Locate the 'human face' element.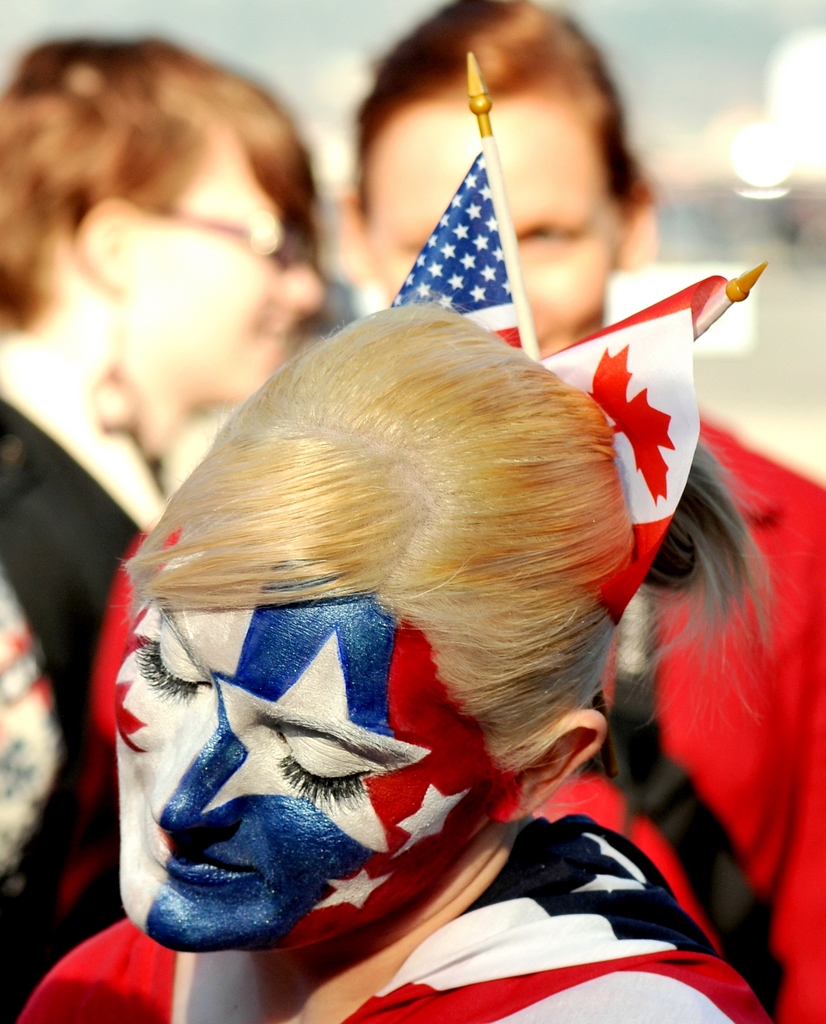
Element bbox: 122, 631, 508, 947.
